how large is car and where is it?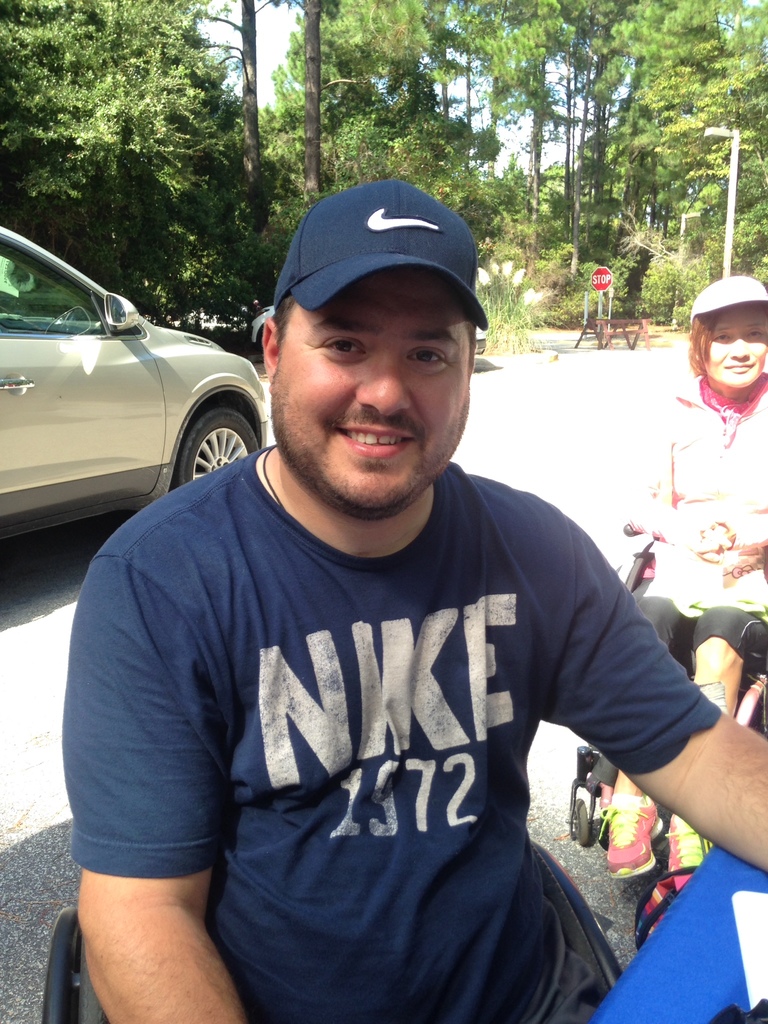
Bounding box: rect(0, 225, 273, 554).
